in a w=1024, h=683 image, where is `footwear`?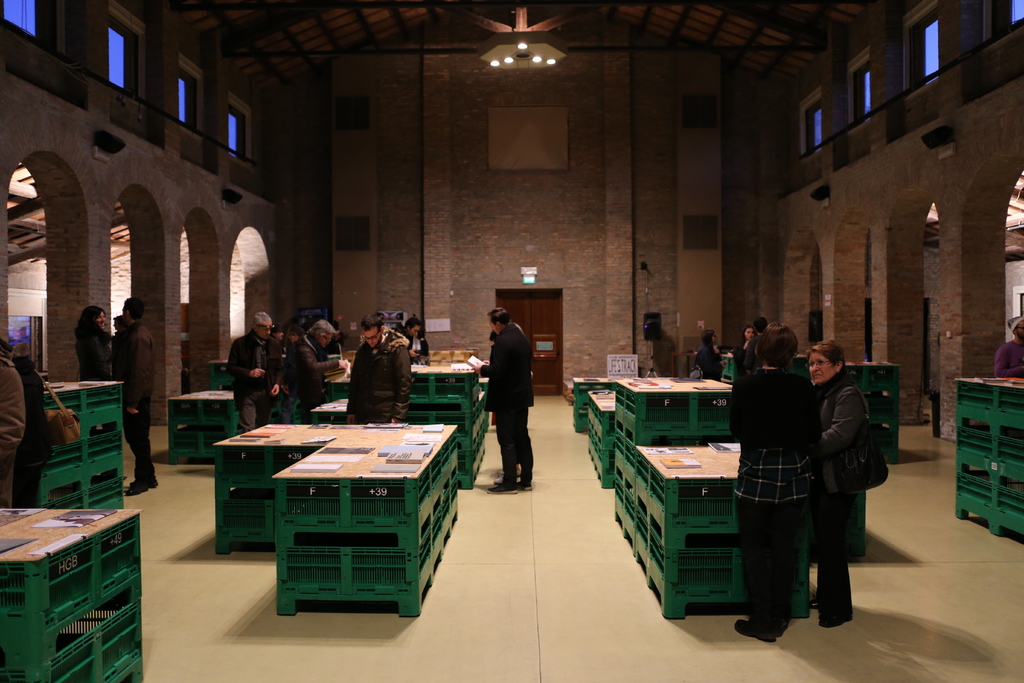
(733,617,774,646).
